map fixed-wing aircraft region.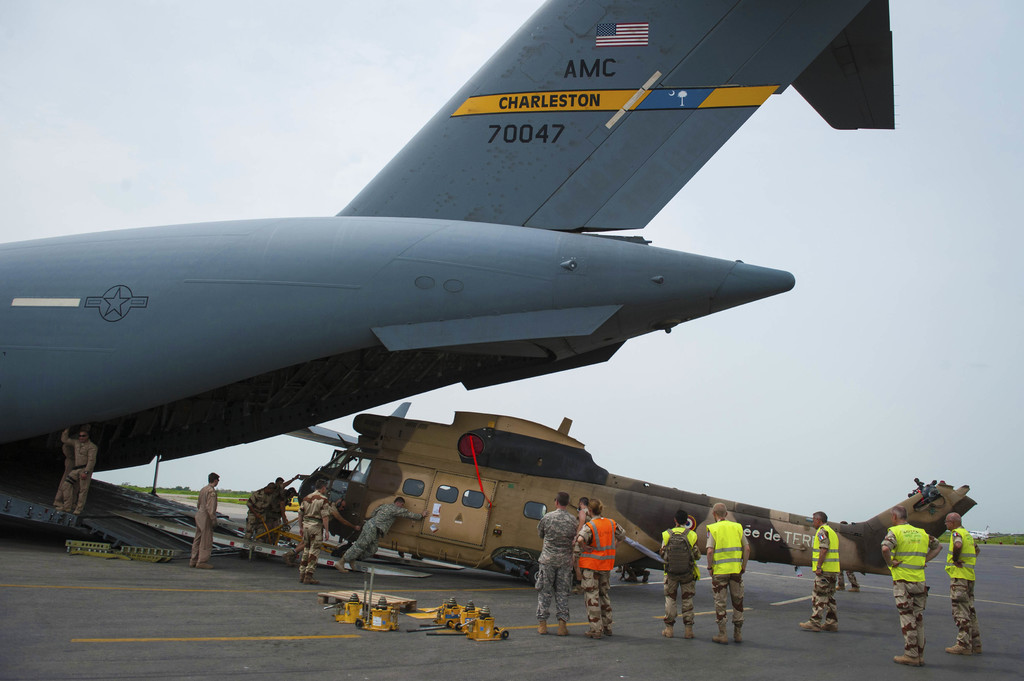
Mapped to [x1=0, y1=0, x2=897, y2=531].
